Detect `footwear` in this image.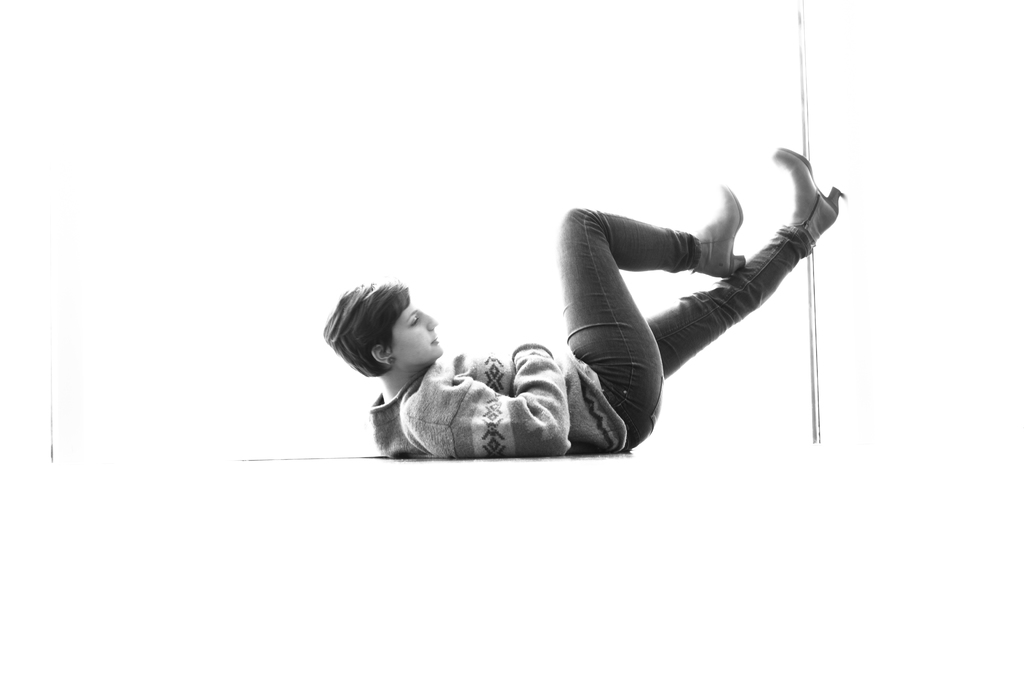
Detection: 692:181:752:280.
